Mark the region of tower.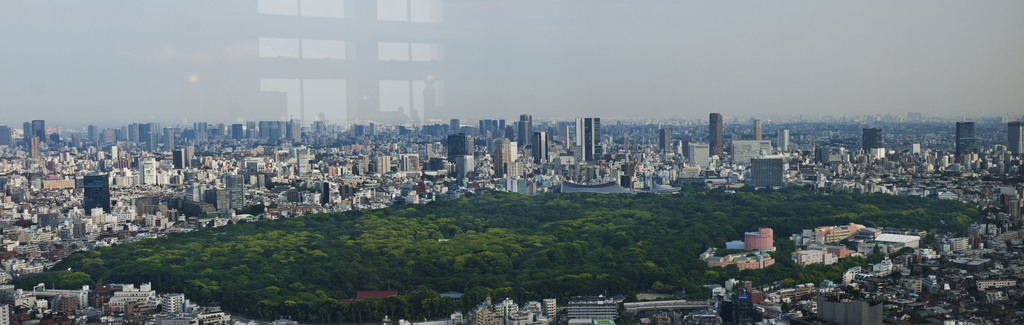
Region: 82 170 108 213.
